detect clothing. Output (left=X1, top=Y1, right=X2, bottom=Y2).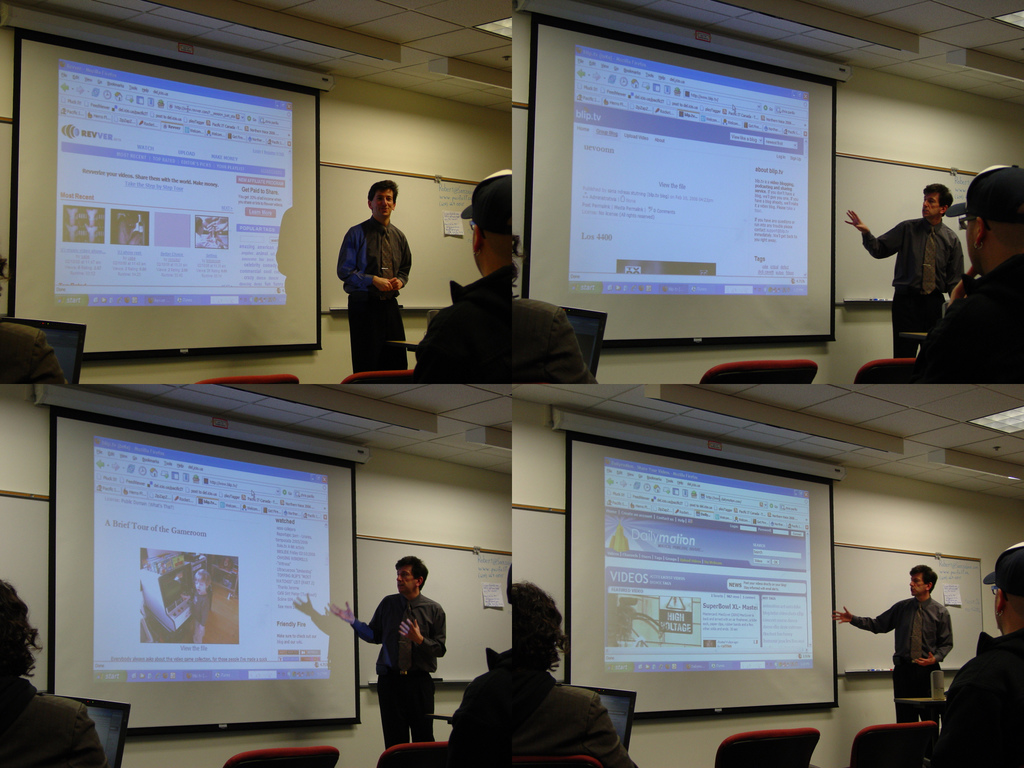
(left=341, top=218, right=413, bottom=376).
